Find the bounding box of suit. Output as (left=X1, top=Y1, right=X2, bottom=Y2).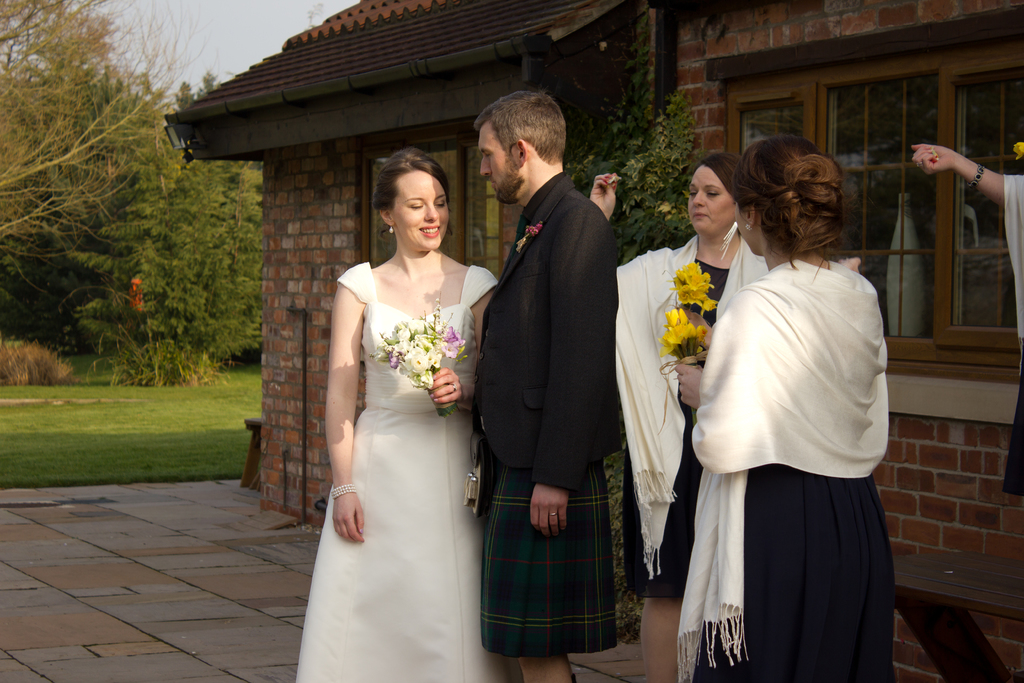
(left=465, top=172, right=619, bottom=489).
